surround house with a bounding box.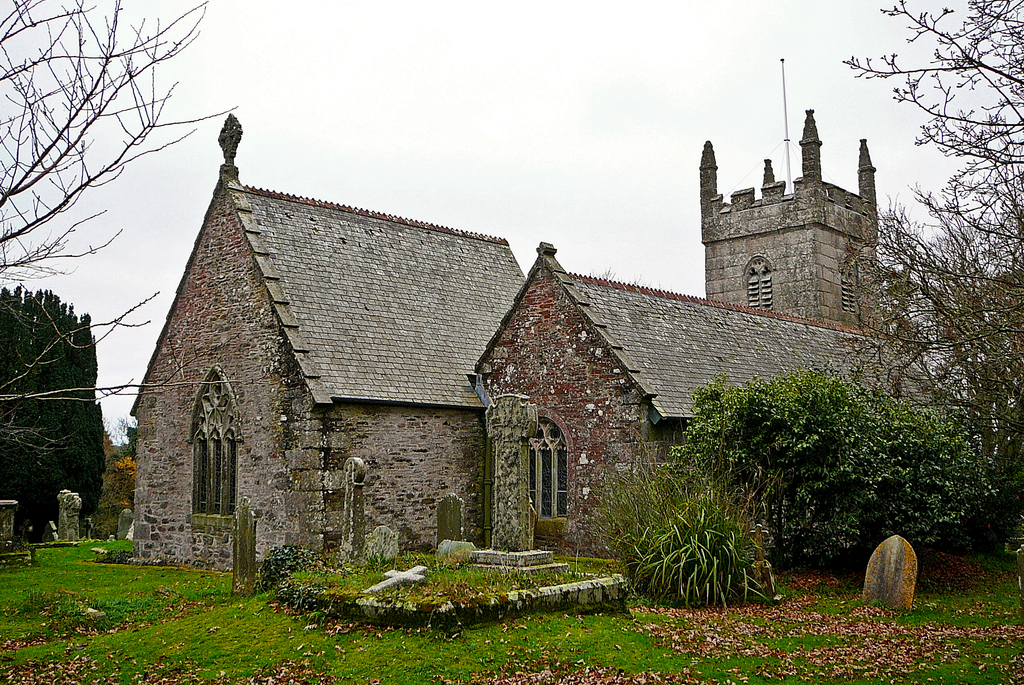
bbox=(447, 223, 870, 581).
